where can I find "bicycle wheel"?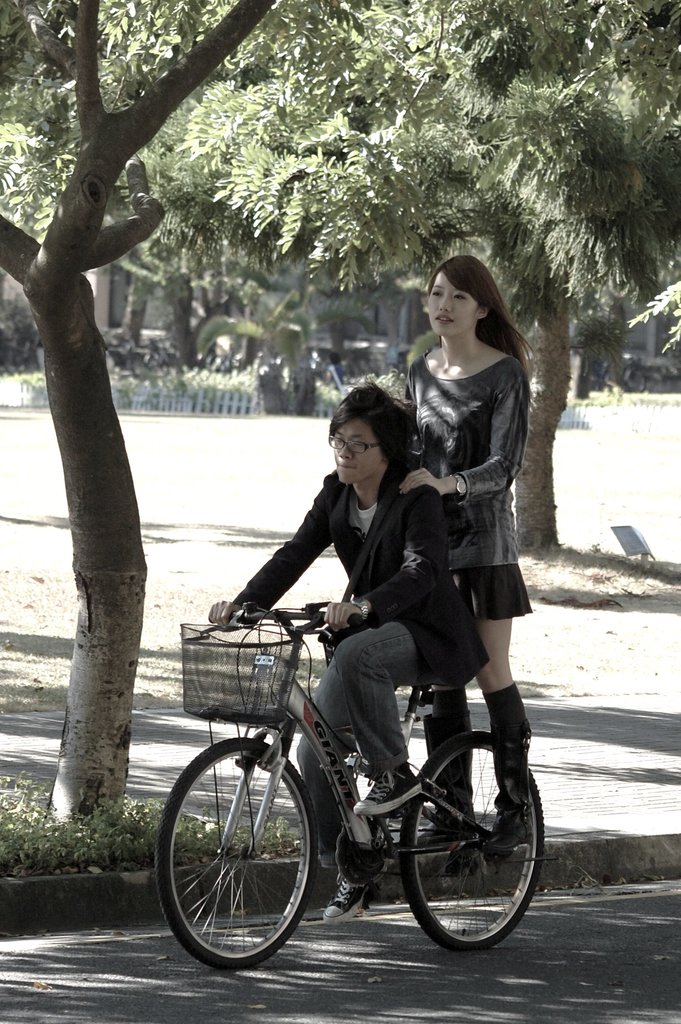
You can find it at box(397, 715, 530, 964).
